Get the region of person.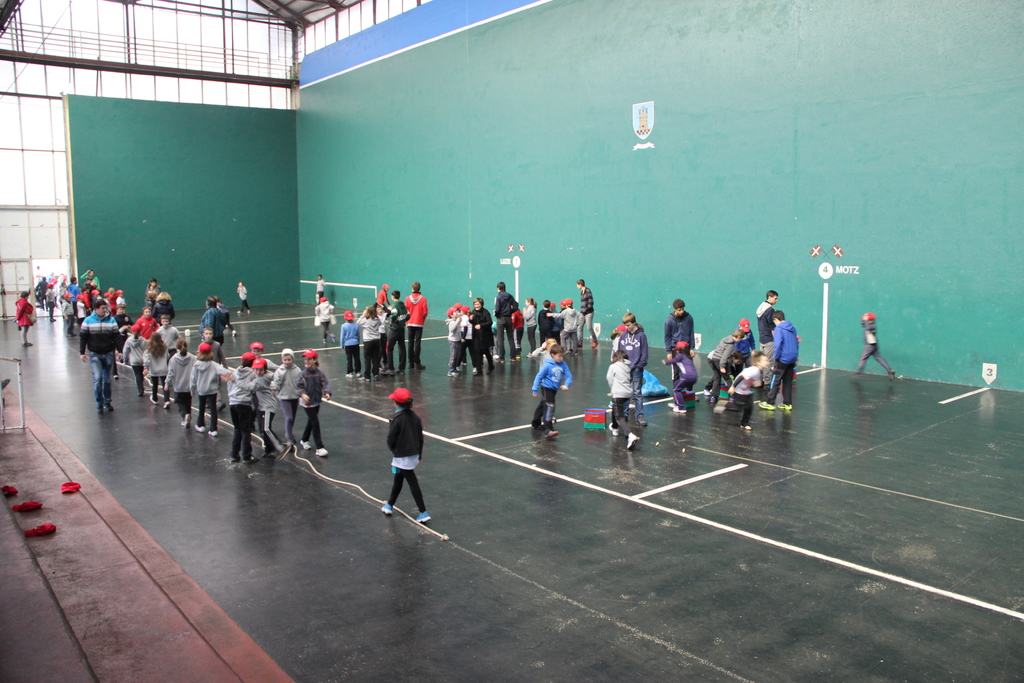
select_region(357, 302, 383, 378).
